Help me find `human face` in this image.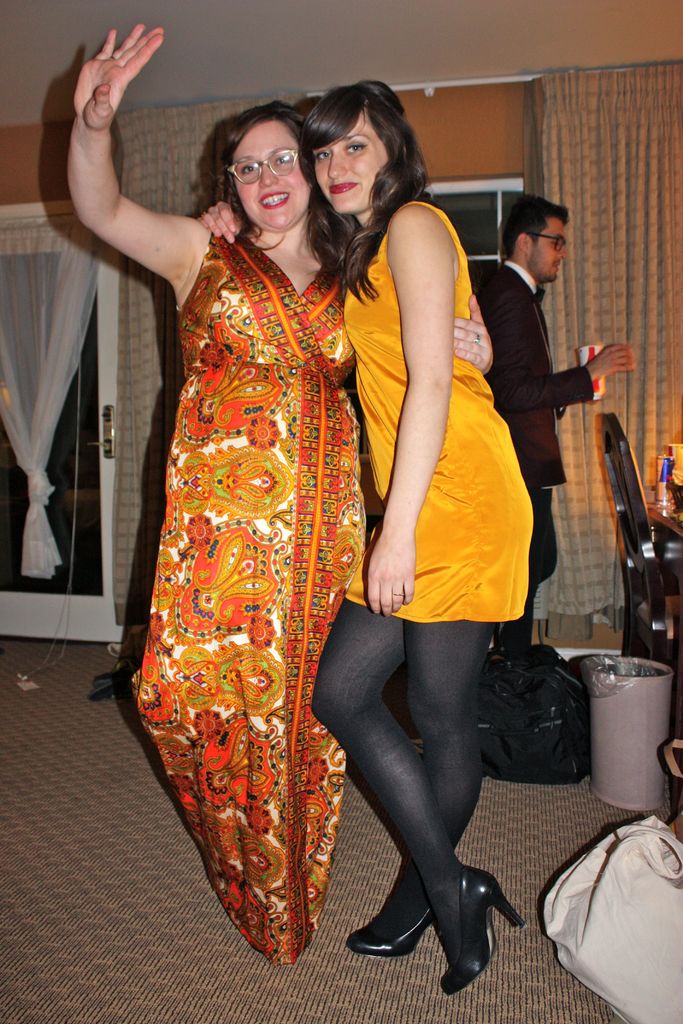
Found it: locate(315, 113, 386, 216).
